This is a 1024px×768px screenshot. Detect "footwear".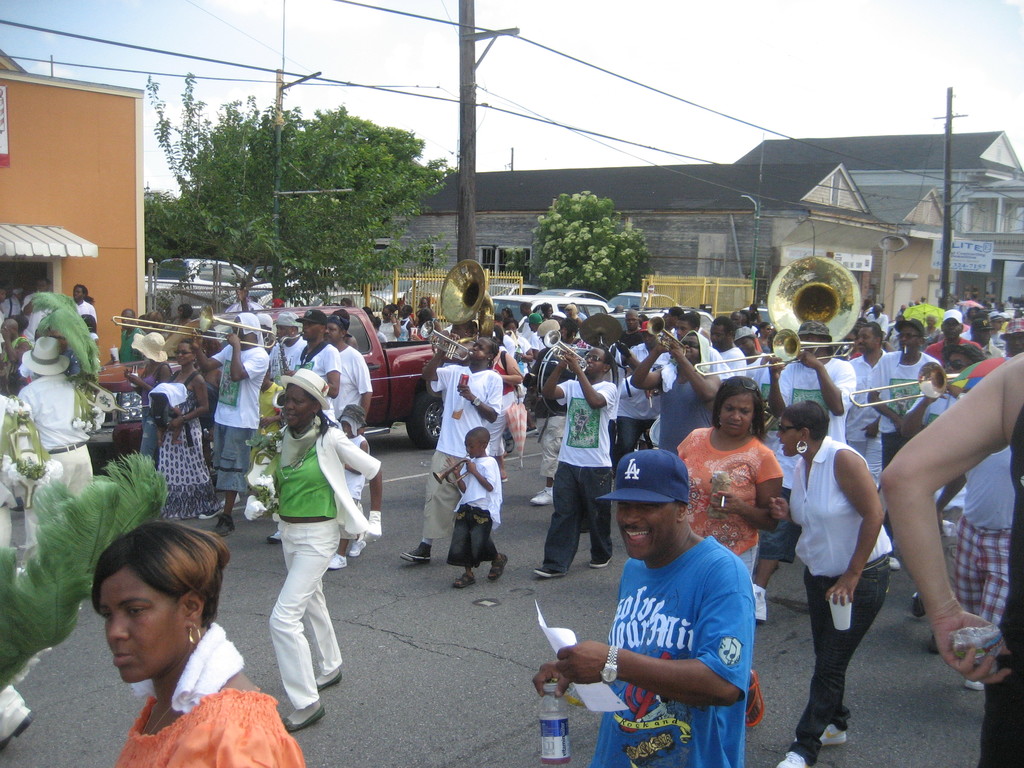
[451, 574, 479, 588].
